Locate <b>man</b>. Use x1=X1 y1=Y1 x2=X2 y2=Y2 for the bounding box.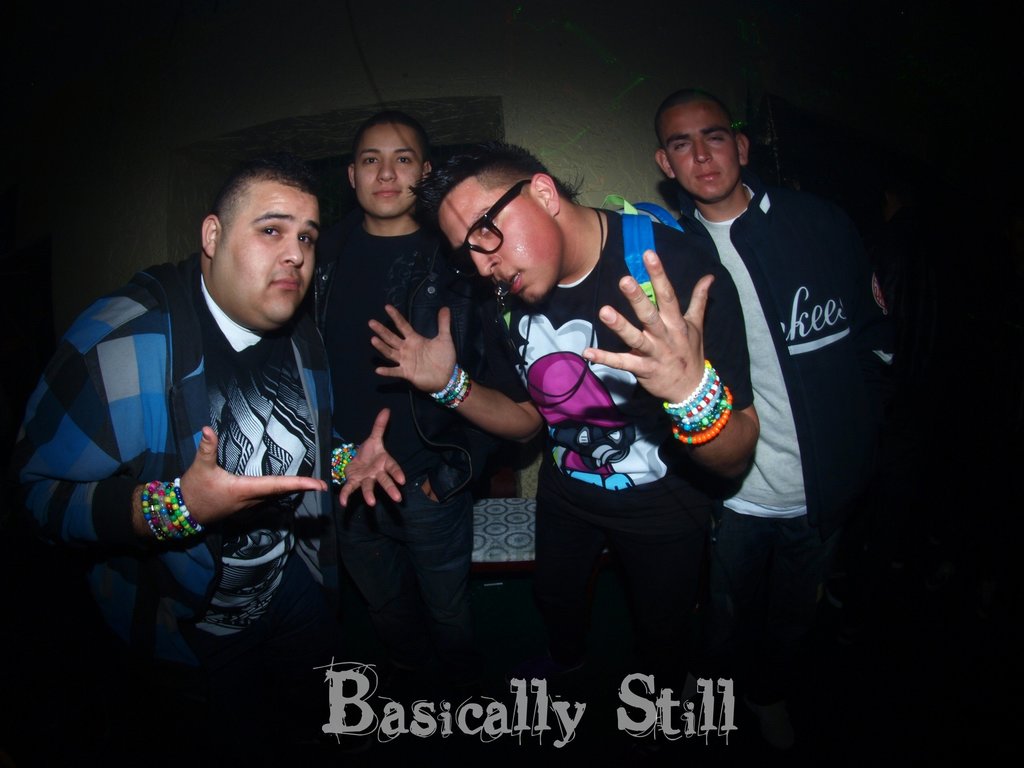
x1=370 y1=145 x2=760 y2=767.
